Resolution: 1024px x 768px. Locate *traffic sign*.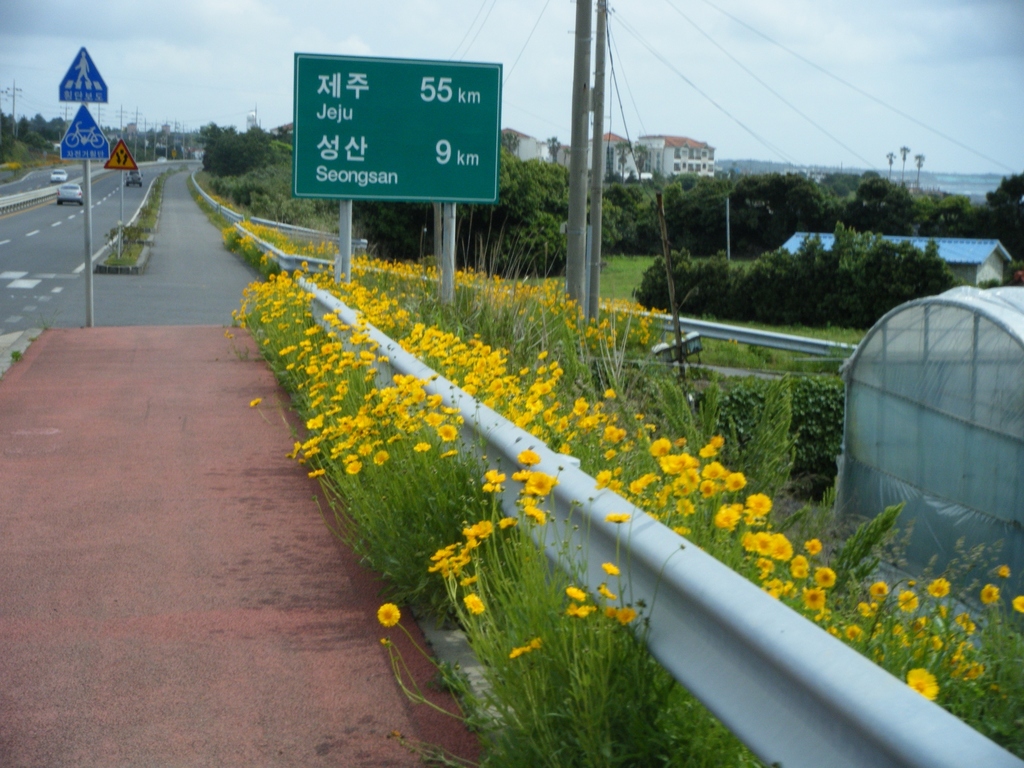
[295,59,503,205].
